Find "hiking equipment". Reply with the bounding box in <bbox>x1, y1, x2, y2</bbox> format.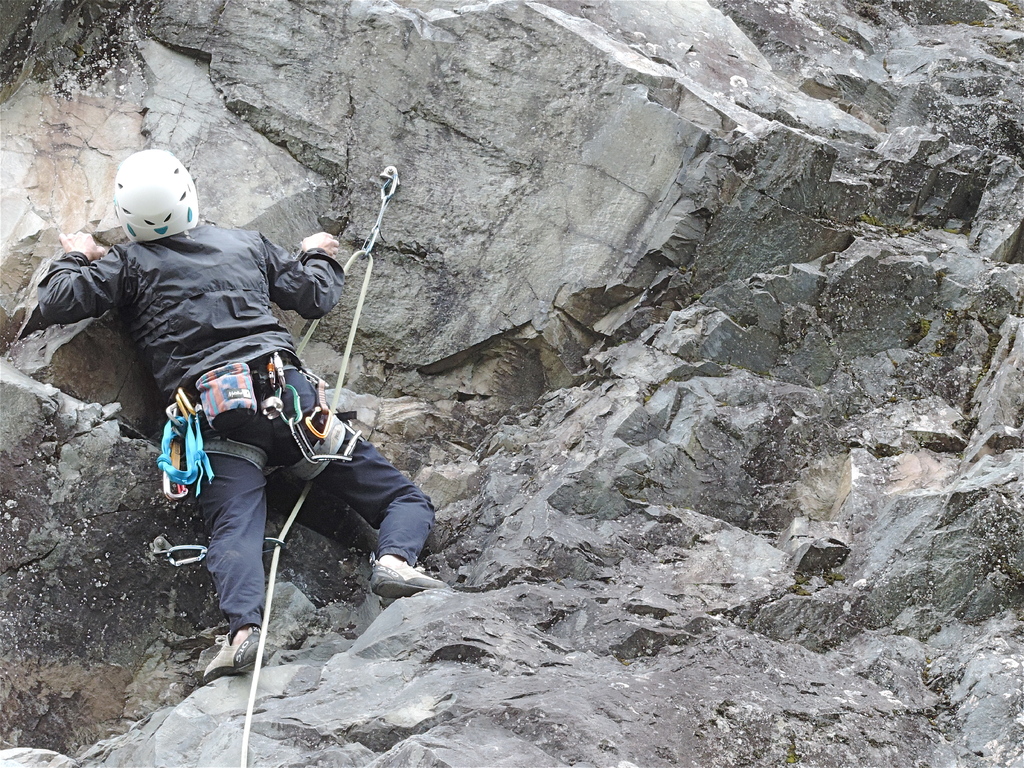
<bbox>111, 152, 199, 245</bbox>.
